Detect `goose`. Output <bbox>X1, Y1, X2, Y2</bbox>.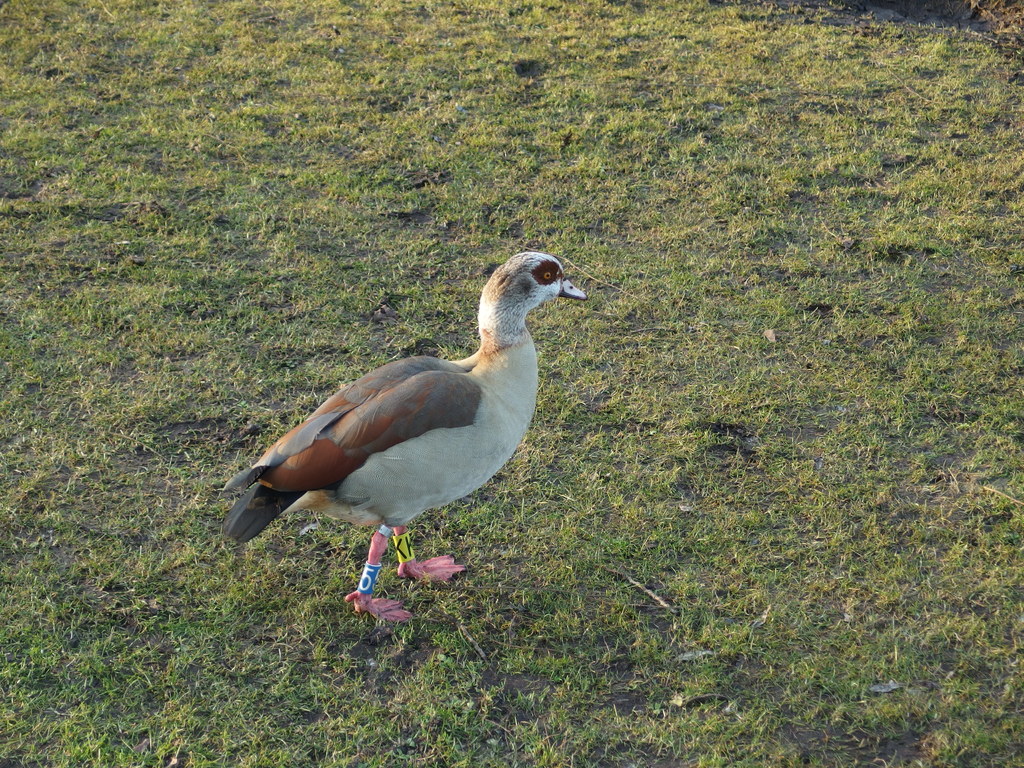
<bbox>221, 255, 587, 631</bbox>.
